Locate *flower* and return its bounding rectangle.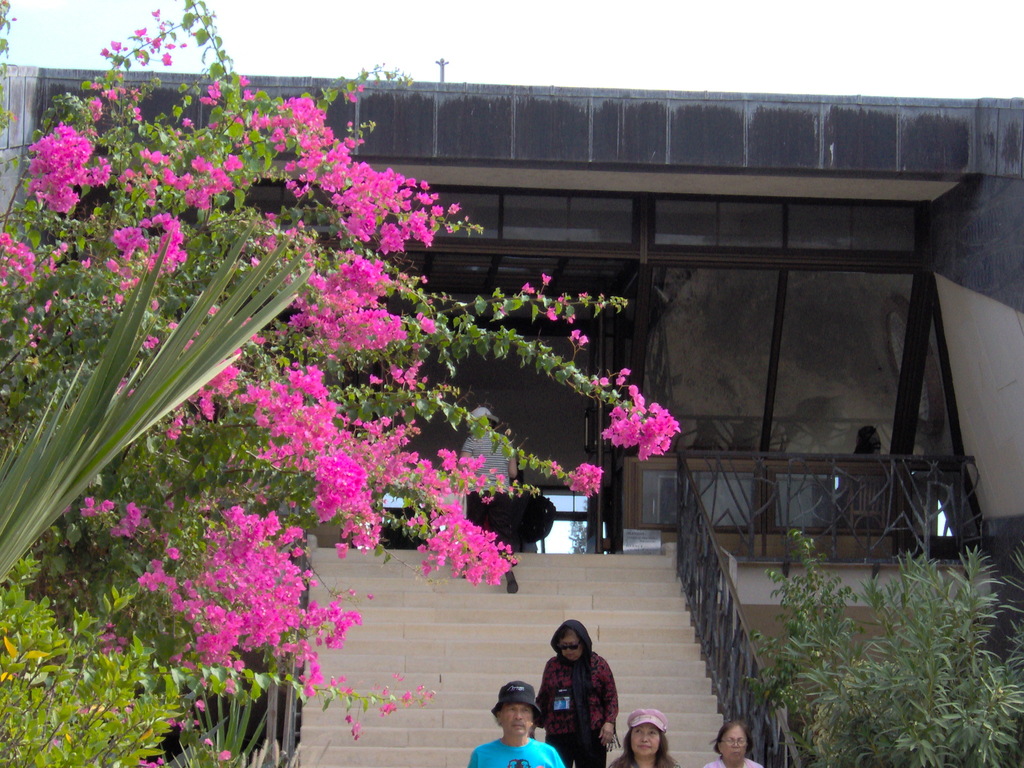
{"x1": 138, "y1": 753, "x2": 166, "y2": 767}.
